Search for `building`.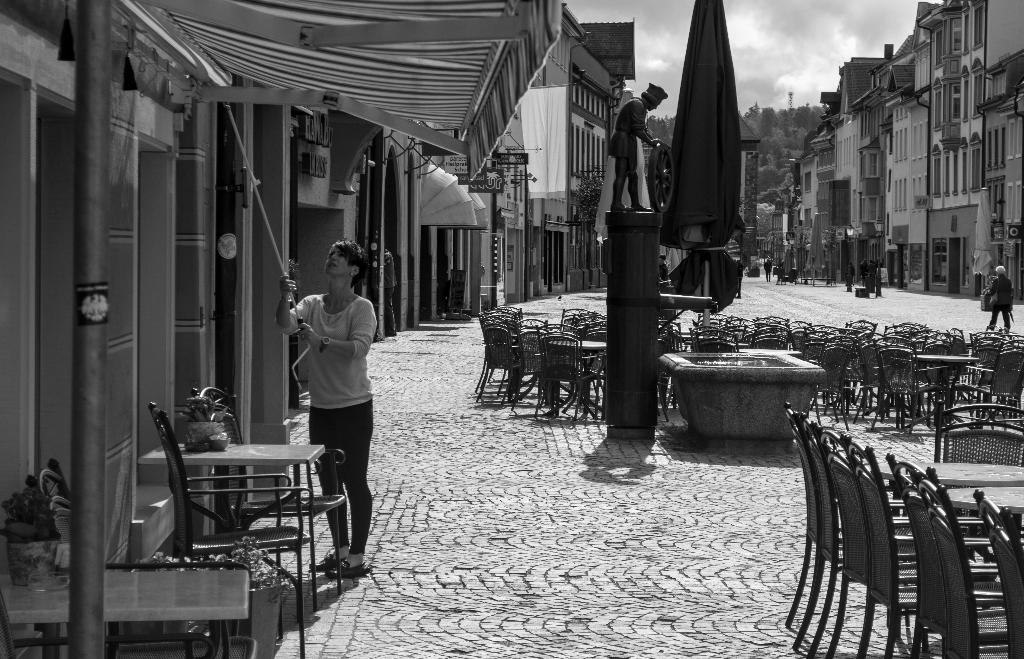
Found at x1=774, y1=0, x2=1020, y2=305.
